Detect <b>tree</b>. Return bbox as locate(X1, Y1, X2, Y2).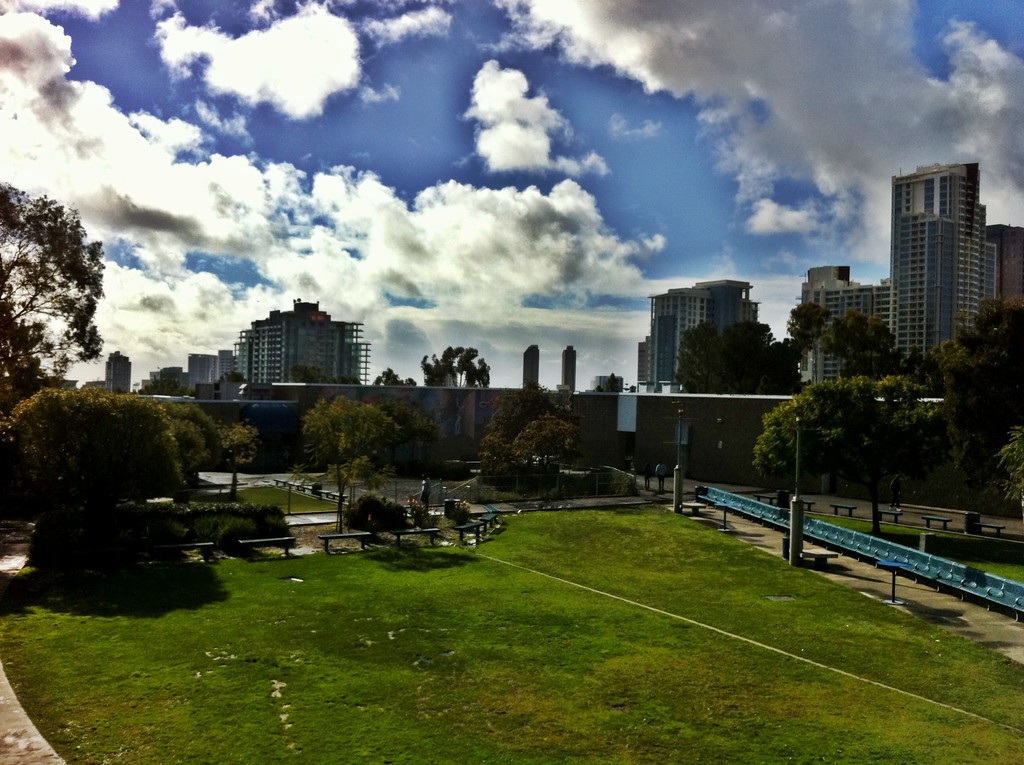
locate(659, 295, 823, 459).
